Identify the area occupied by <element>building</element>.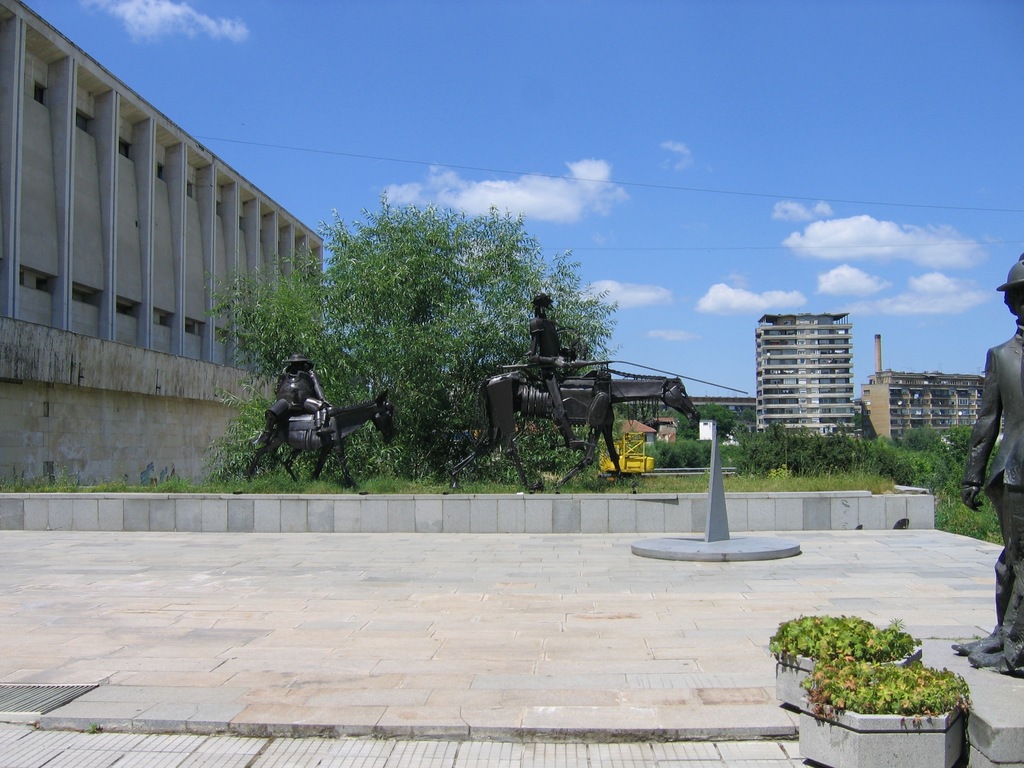
Area: 0:1:320:491.
